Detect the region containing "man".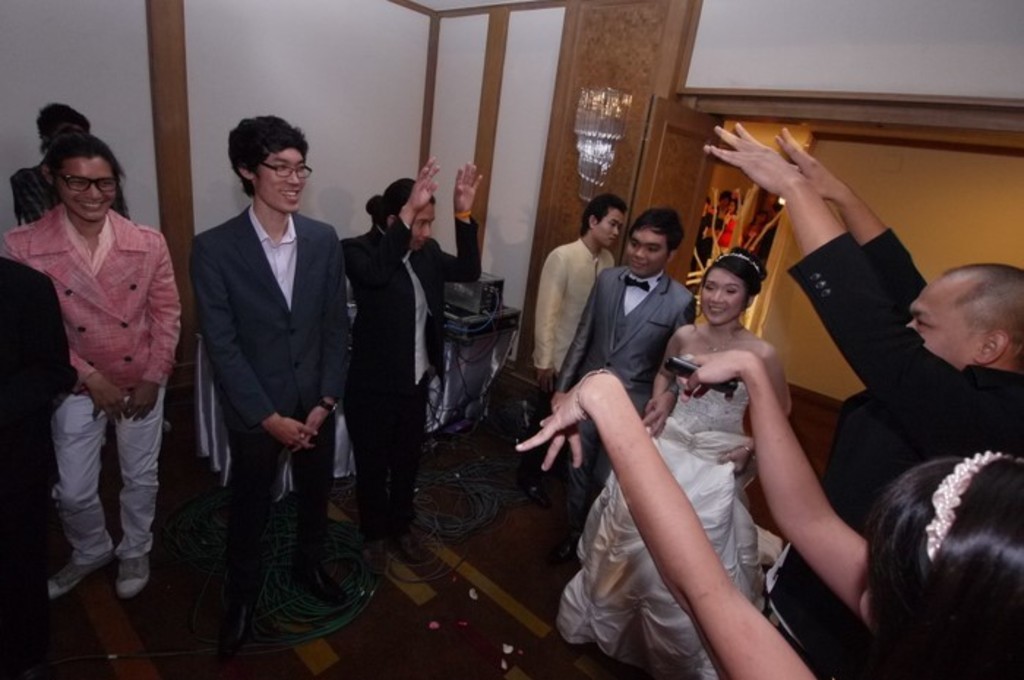
pyautogui.locateOnScreen(1, 126, 184, 605).
